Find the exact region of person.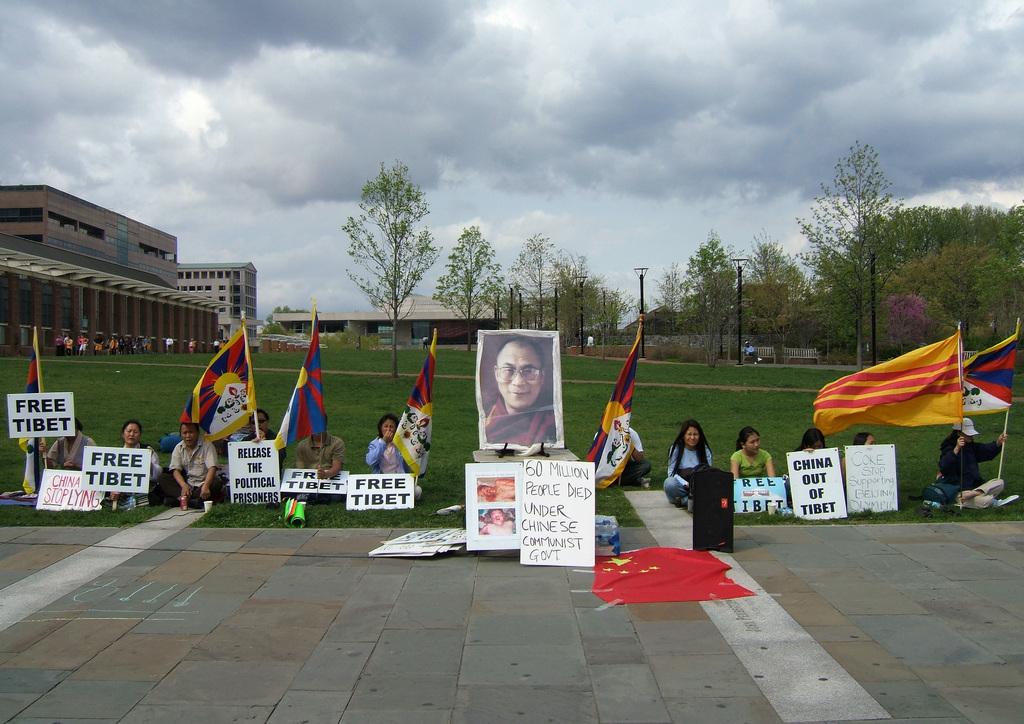
Exact region: [x1=156, y1=420, x2=225, y2=504].
